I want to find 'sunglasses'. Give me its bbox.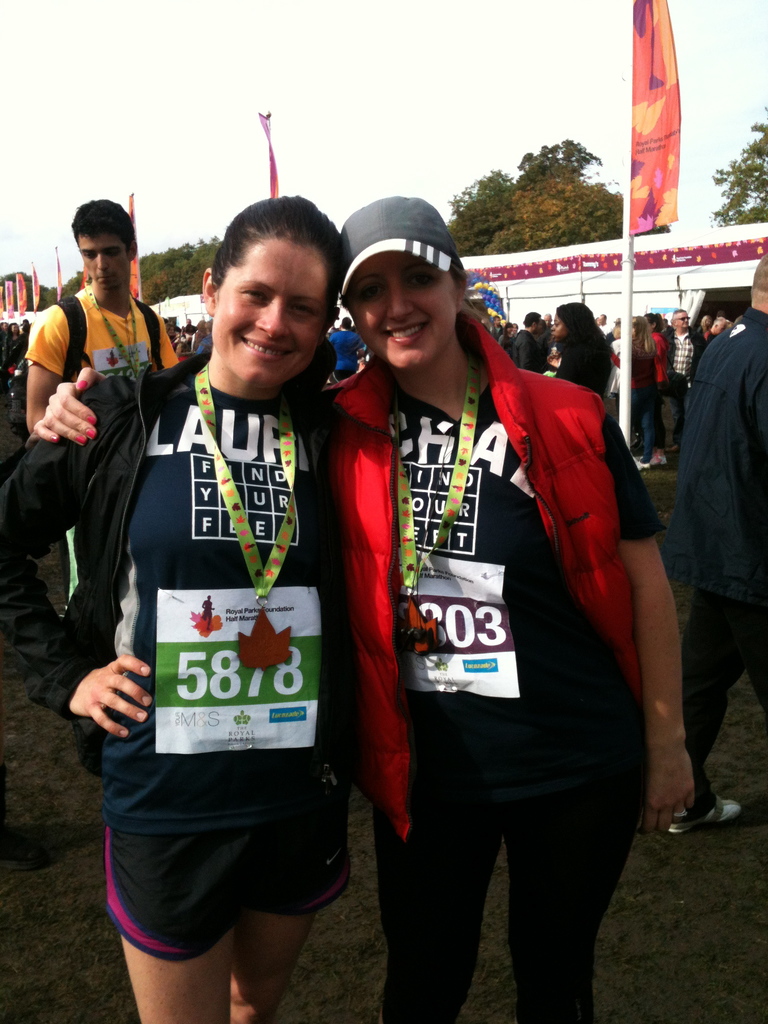
(79, 244, 129, 256).
